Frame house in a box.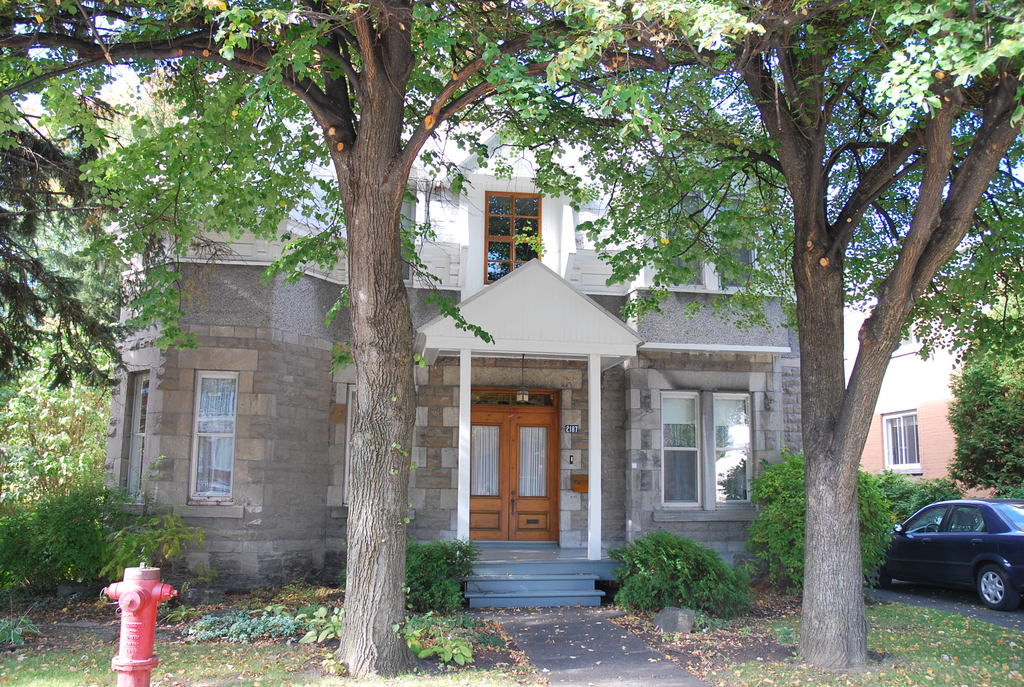
crop(92, 79, 801, 607).
